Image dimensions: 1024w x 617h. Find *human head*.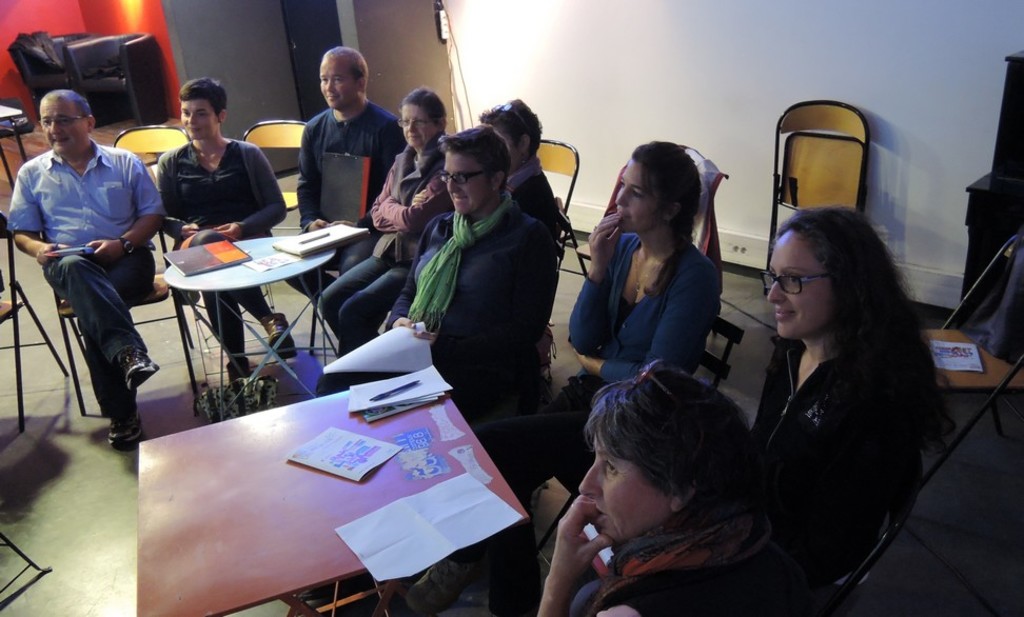
[756, 196, 892, 351].
